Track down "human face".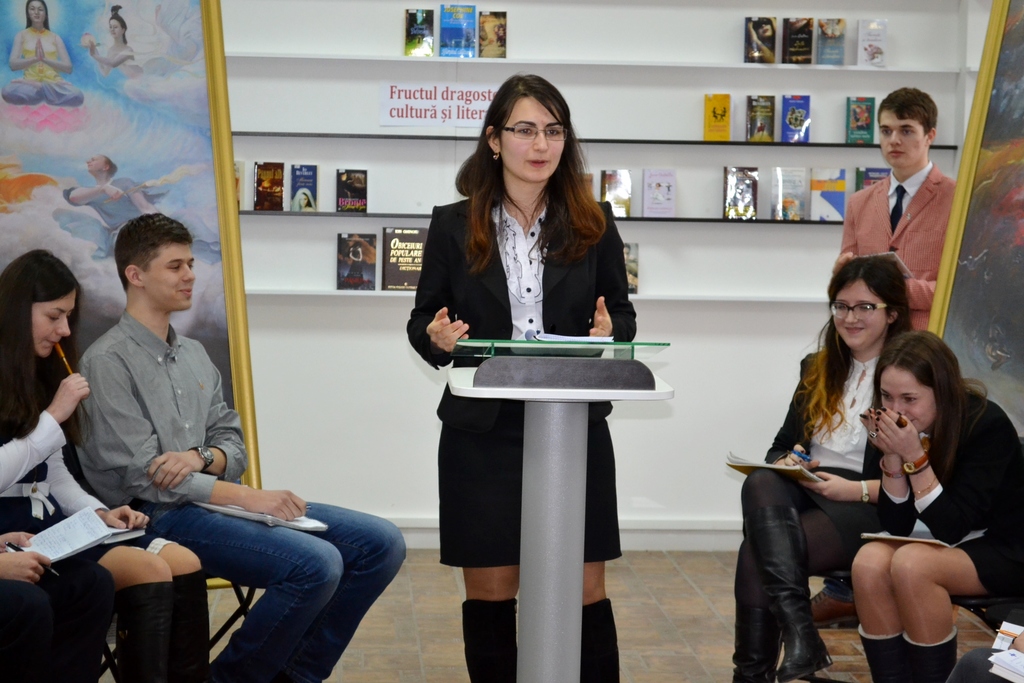
Tracked to bbox(111, 19, 124, 38).
